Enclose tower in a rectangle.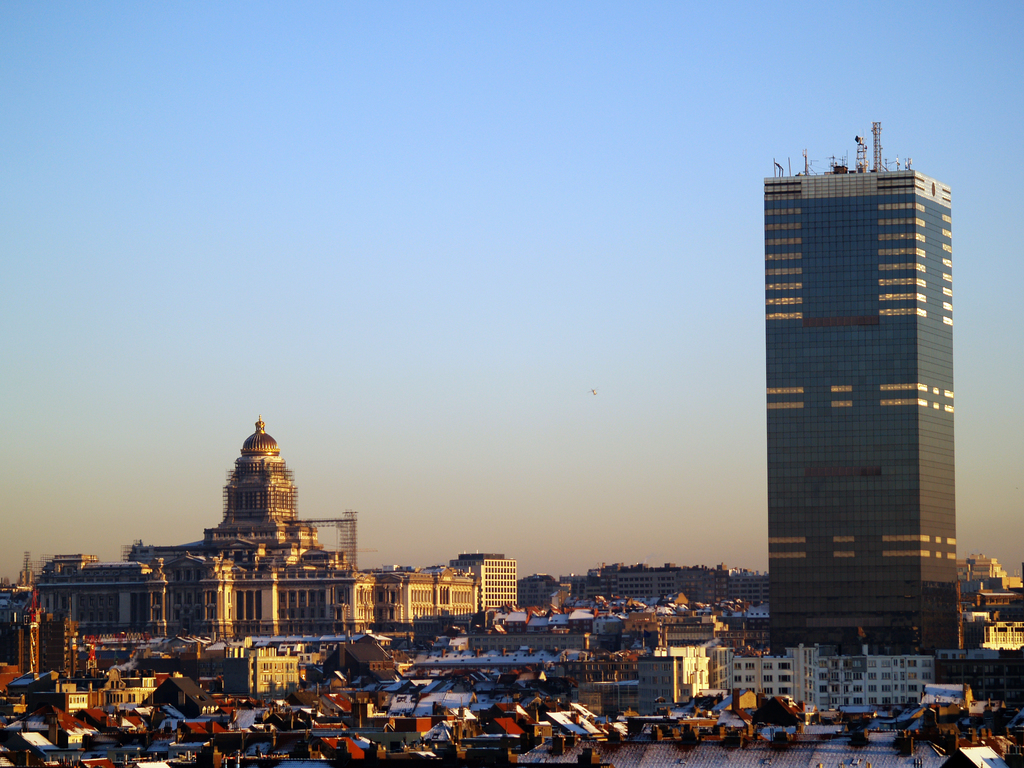
<box>746,161,988,668</box>.
